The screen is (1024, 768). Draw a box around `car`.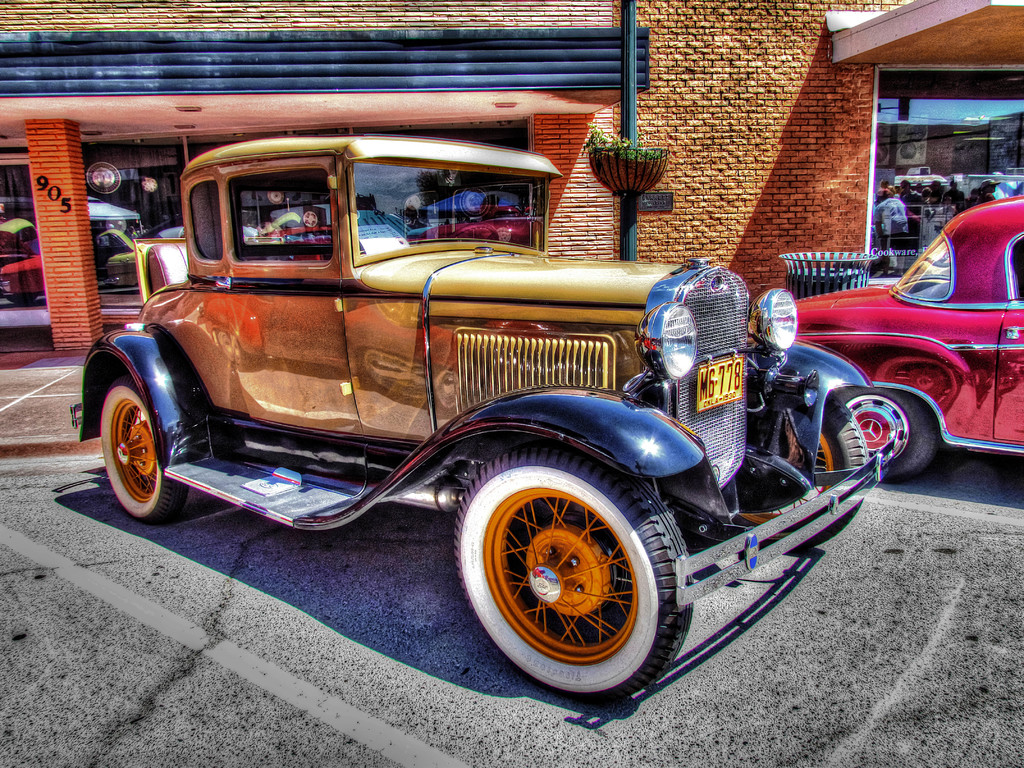
pyautogui.locateOnScreen(751, 192, 1023, 490).
